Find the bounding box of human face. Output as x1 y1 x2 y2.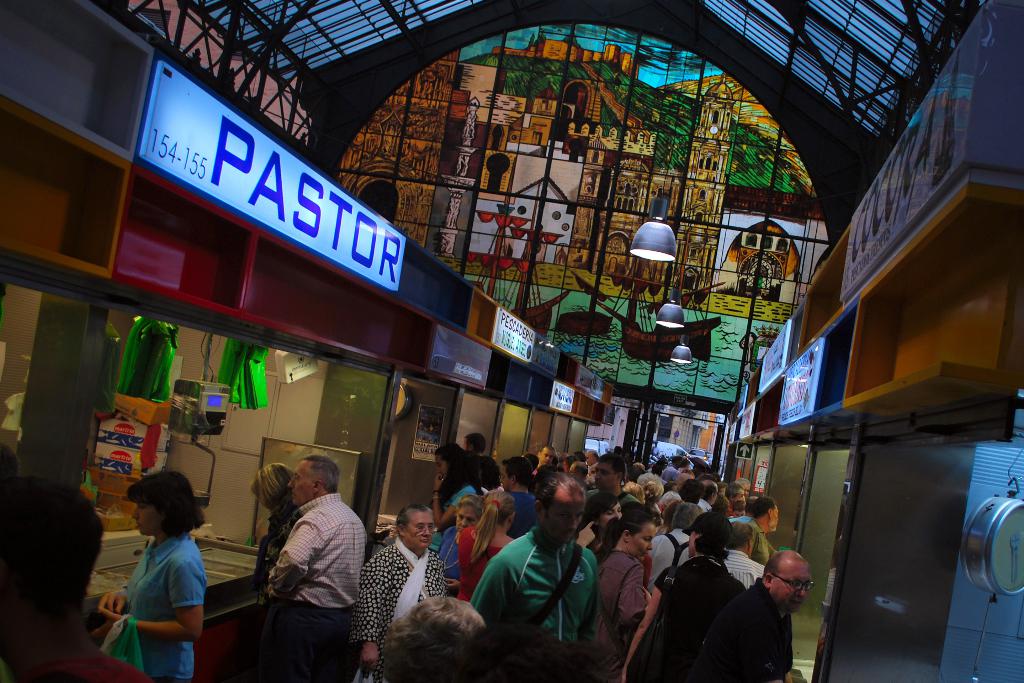
771 504 781 528.
